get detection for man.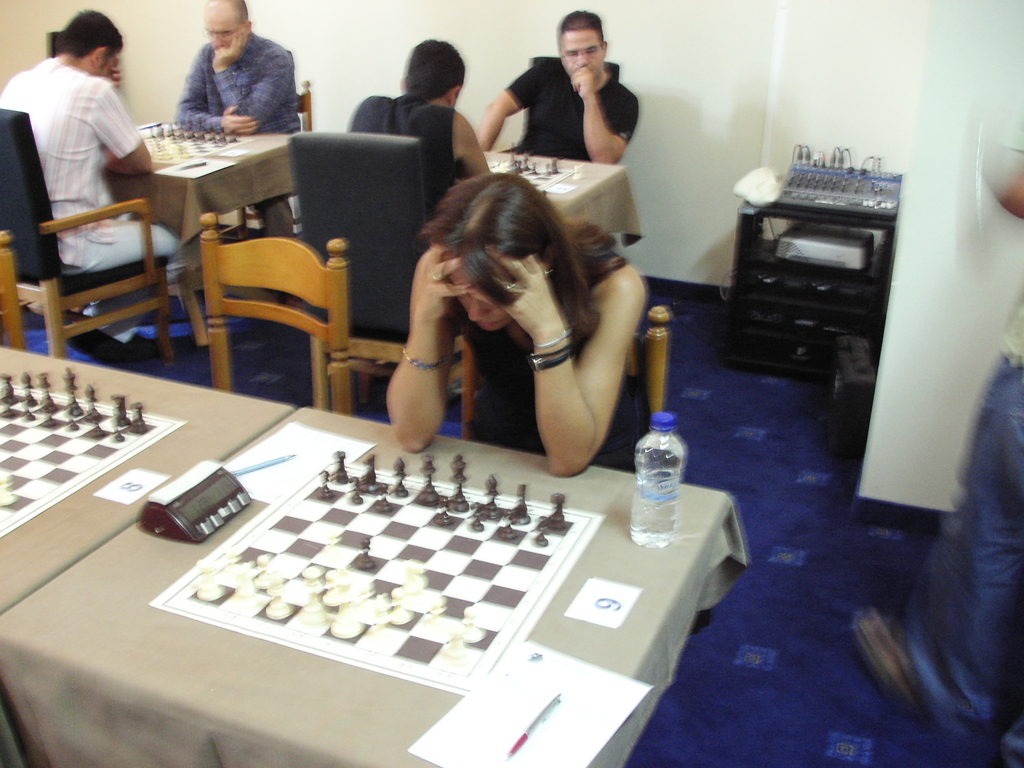
Detection: x1=163 y1=0 x2=308 y2=234.
